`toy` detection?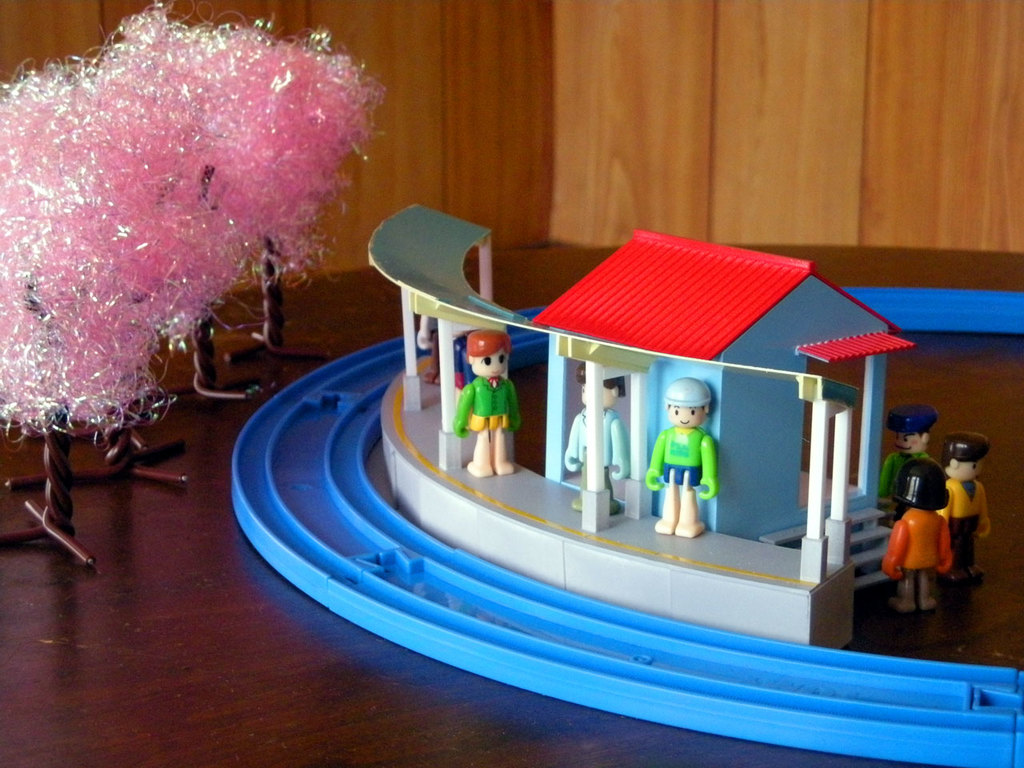
Rect(882, 394, 943, 508)
